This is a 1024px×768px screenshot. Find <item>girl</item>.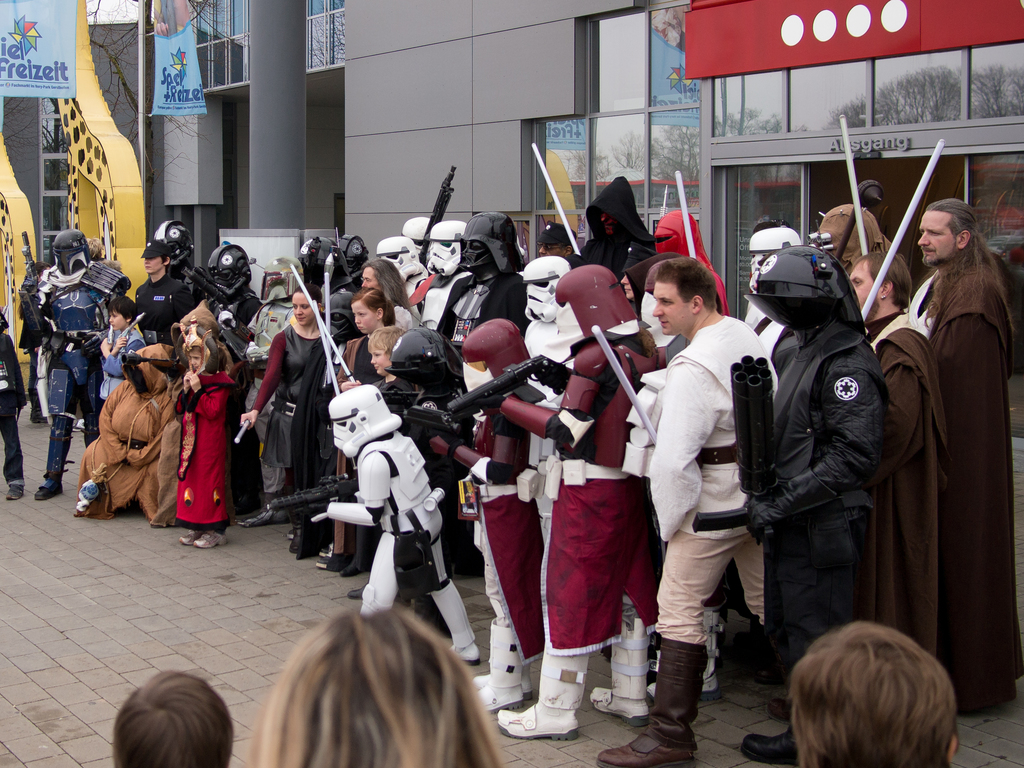
Bounding box: 174:316:235:550.
